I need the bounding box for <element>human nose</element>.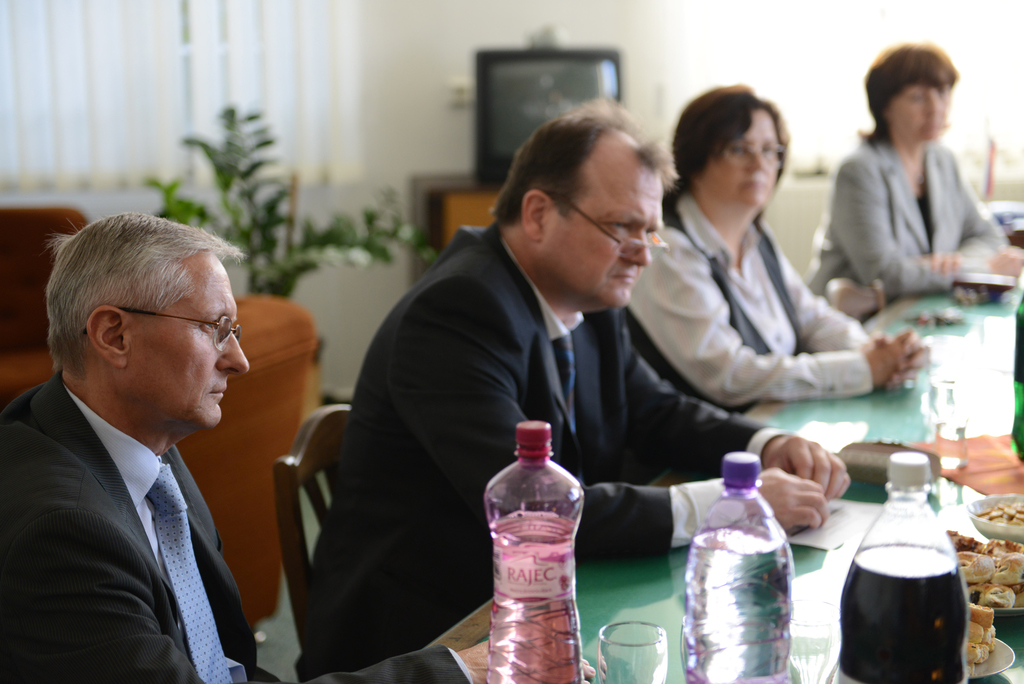
Here it is: x1=215 y1=331 x2=250 y2=379.
